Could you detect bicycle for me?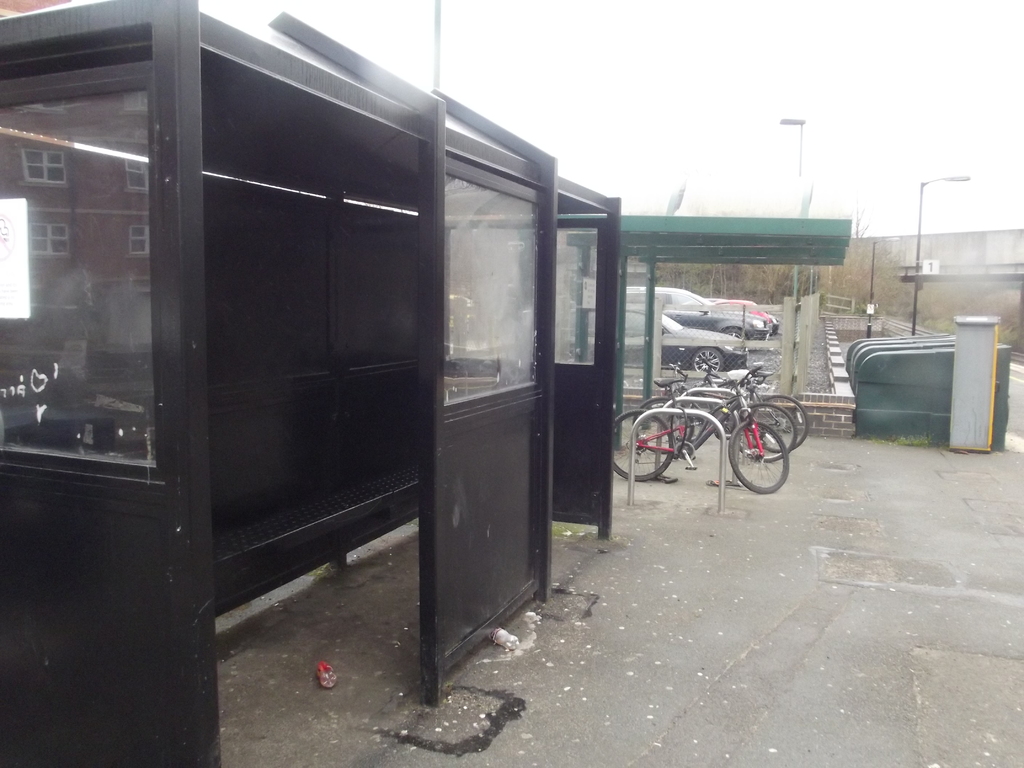
Detection result: bbox(657, 362, 809, 457).
